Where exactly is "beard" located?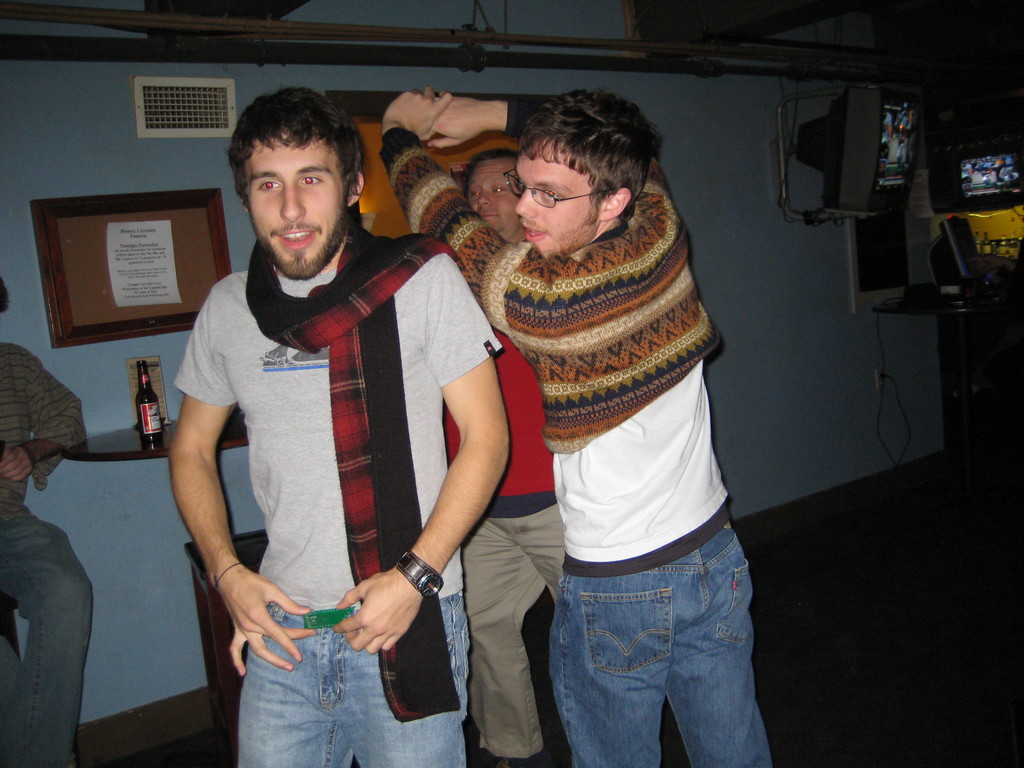
Its bounding box is {"left": 246, "top": 189, "right": 351, "bottom": 281}.
